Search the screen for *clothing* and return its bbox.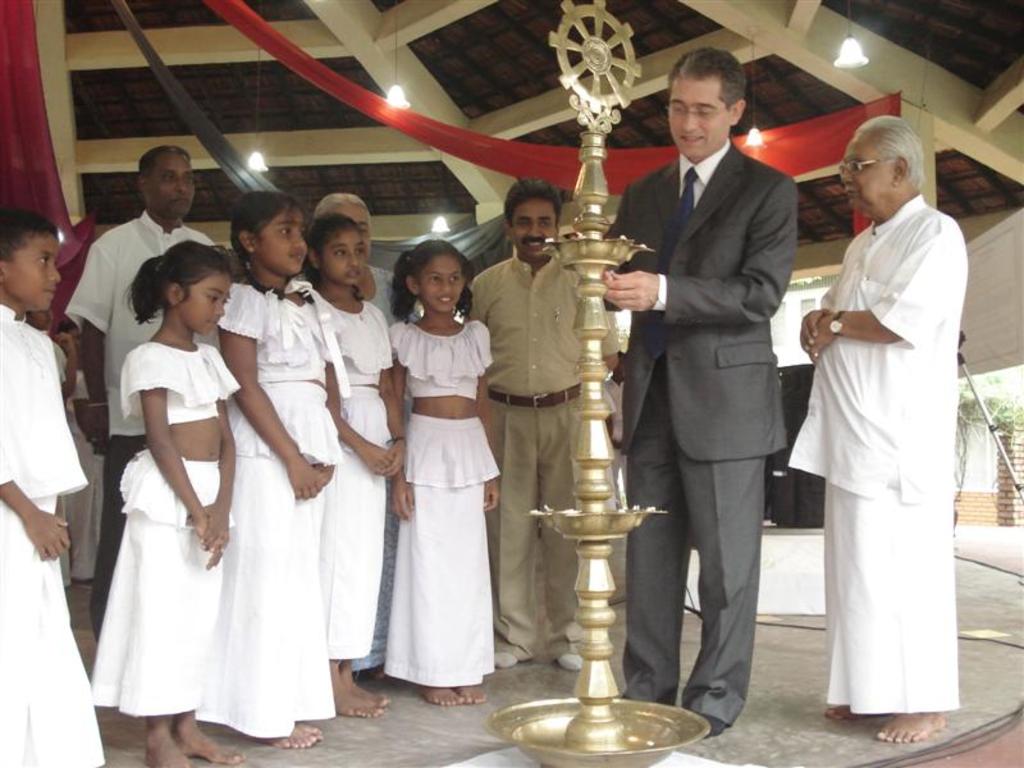
Found: rect(82, 340, 234, 713).
